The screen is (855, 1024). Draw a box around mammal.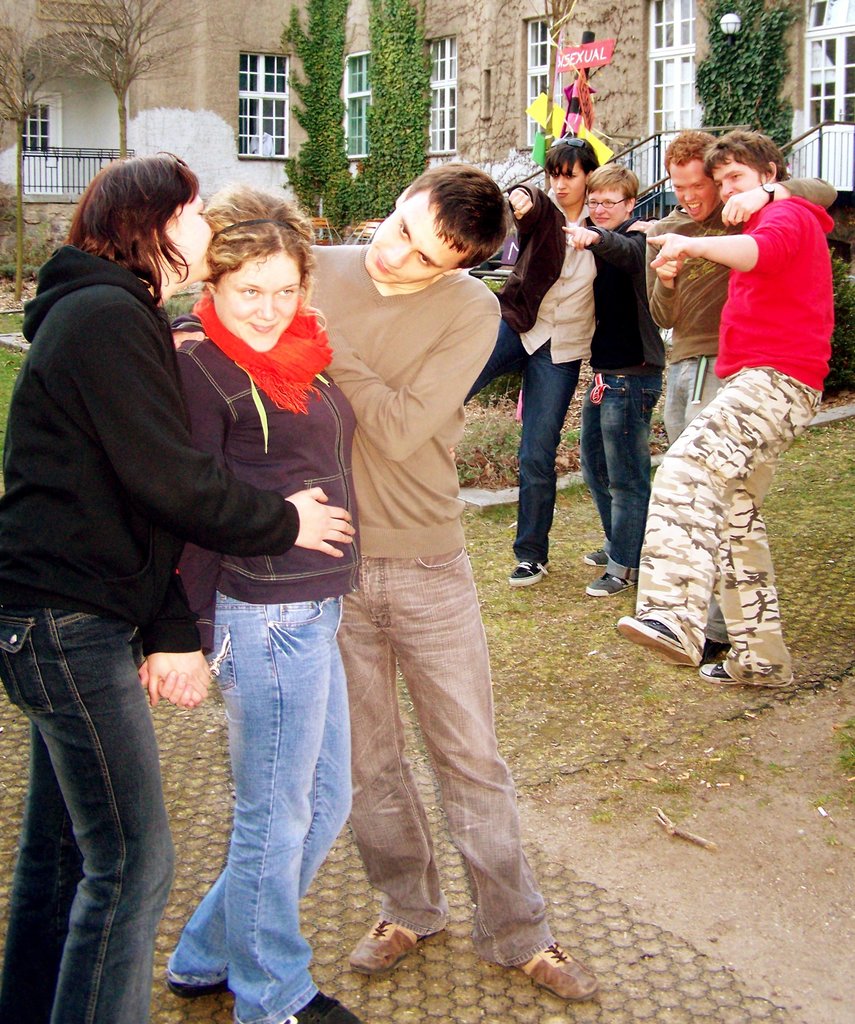
bbox=[0, 144, 351, 1023].
